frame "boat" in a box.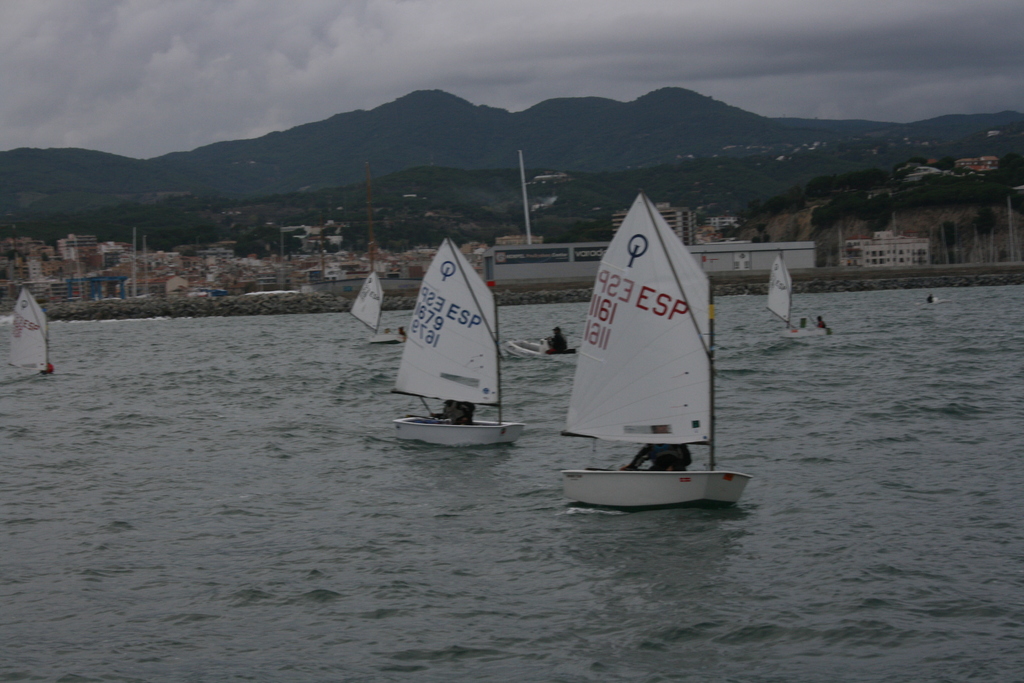
(350, 272, 412, 347).
